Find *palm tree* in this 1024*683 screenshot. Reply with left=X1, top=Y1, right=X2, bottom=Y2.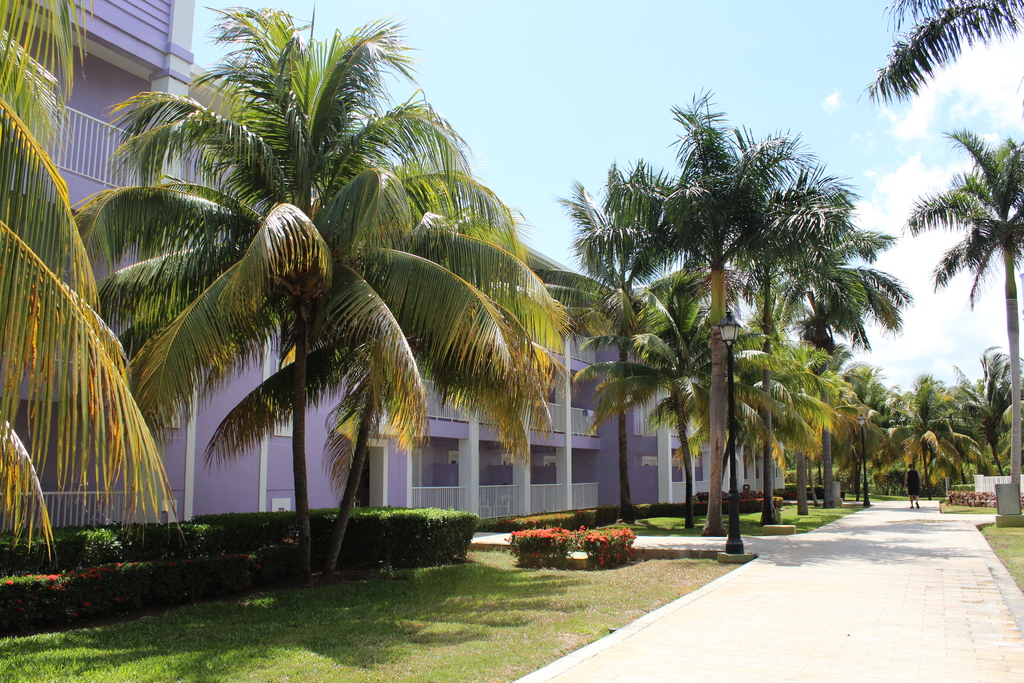
left=0, top=1, right=129, bottom=545.
